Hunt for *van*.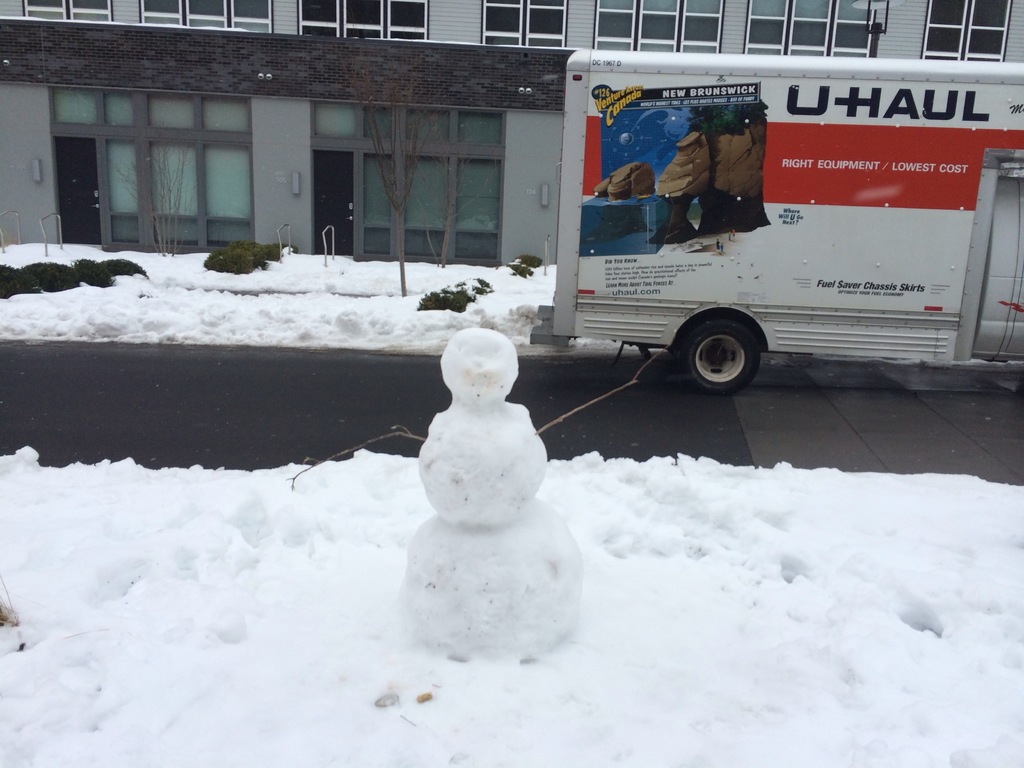
Hunted down at region(527, 56, 1023, 400).
